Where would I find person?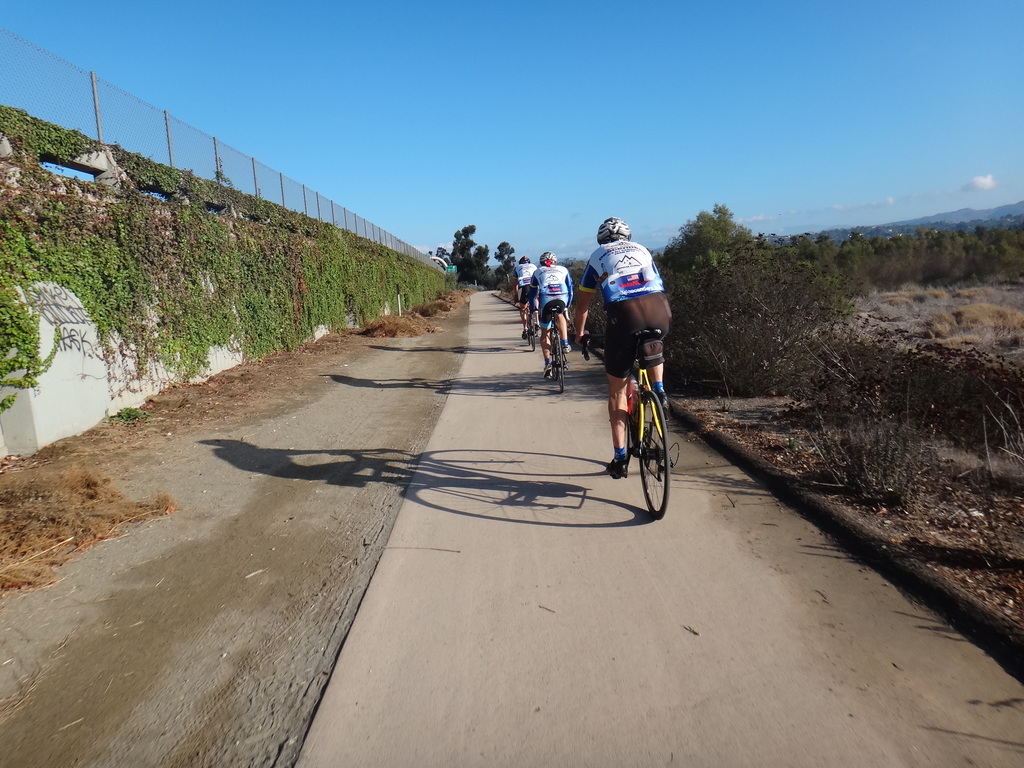
At <box>565,208,670,464</box>.
